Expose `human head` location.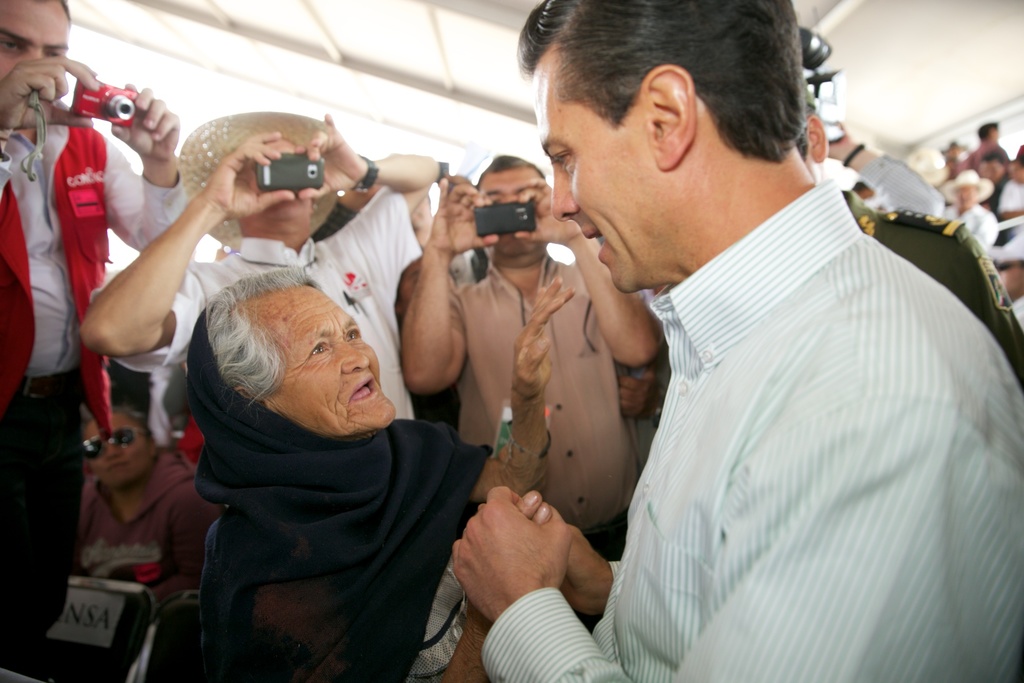
Exposed at locate(79, 403, 161, 488).
